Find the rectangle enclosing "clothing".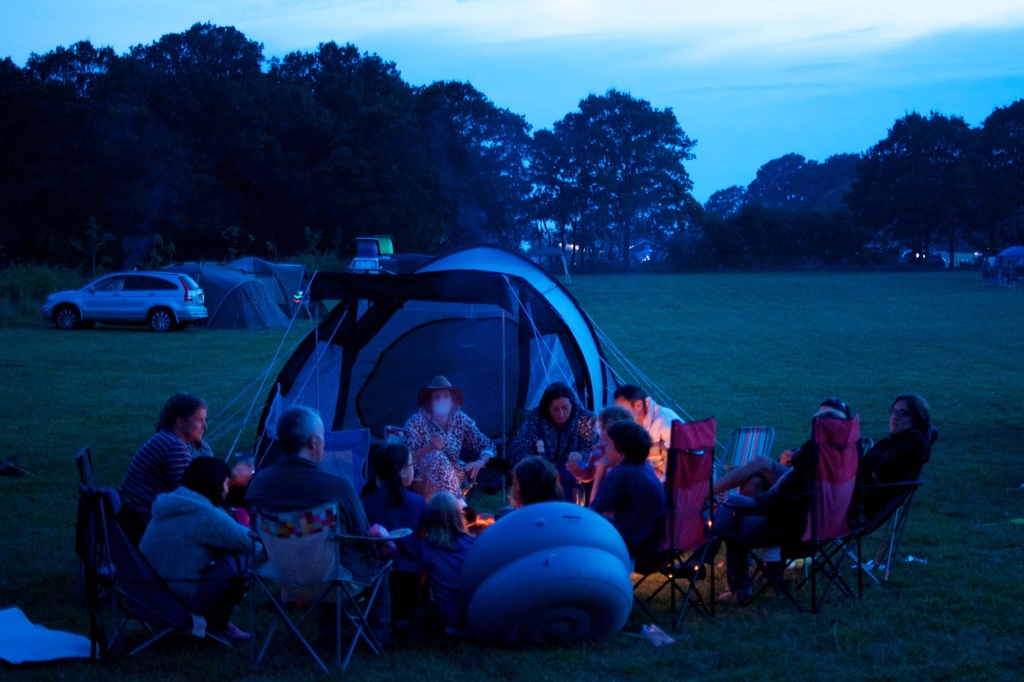
(x1=850, y1=430, x2=935, y2=532).
